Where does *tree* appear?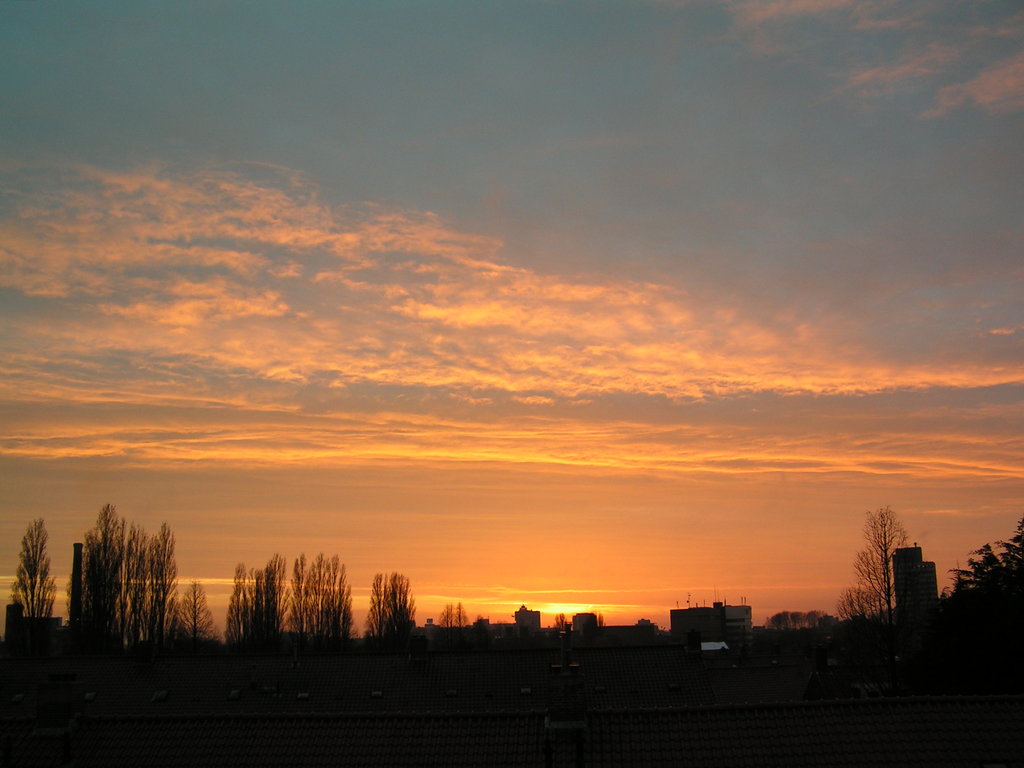
Appears at {"x1": 10, "y1": 516, "x2": 70, "y2": 654}.
